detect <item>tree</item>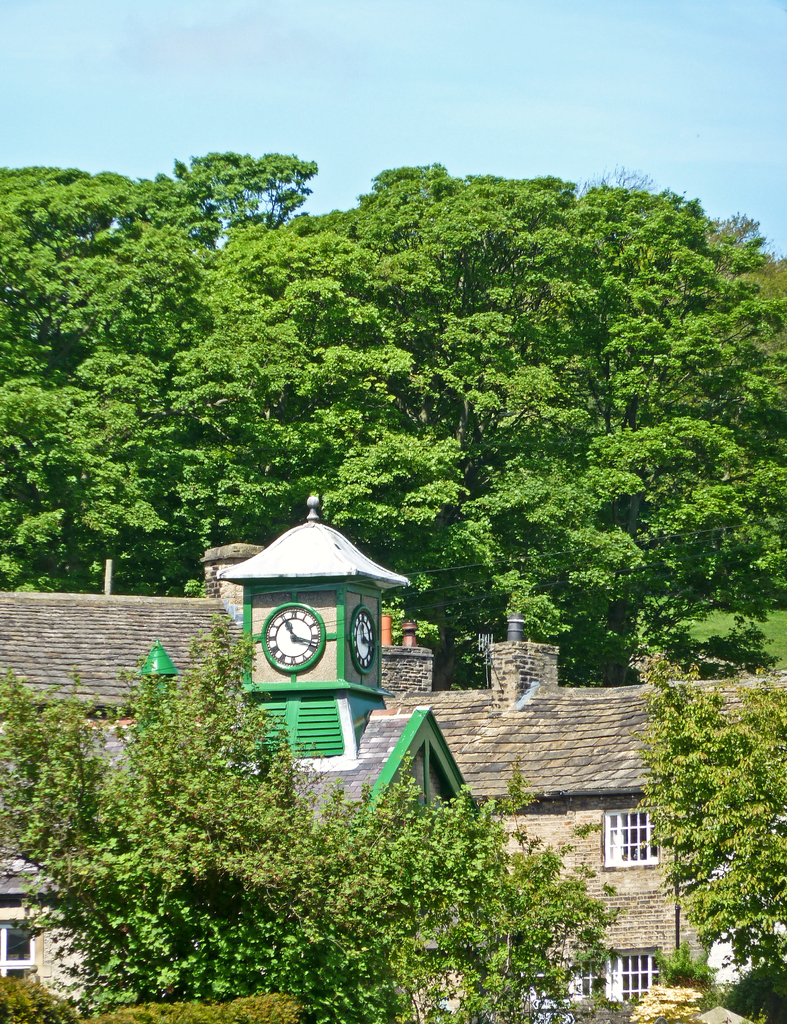
<bbox>193, 167, 786, 673</bbox>
